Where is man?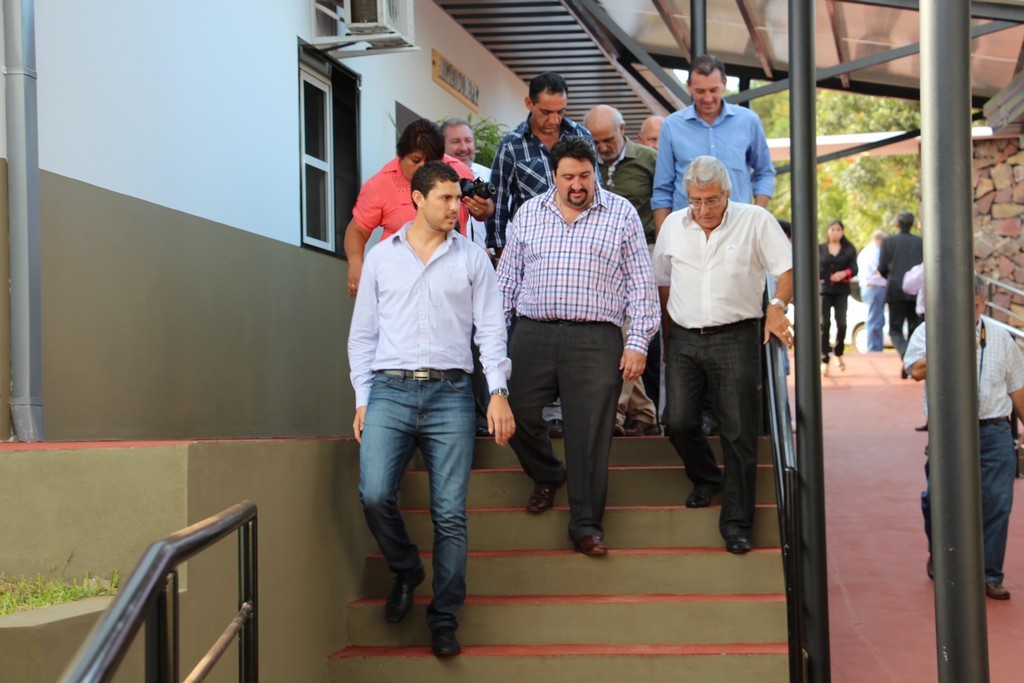
(656,153,798,556).
